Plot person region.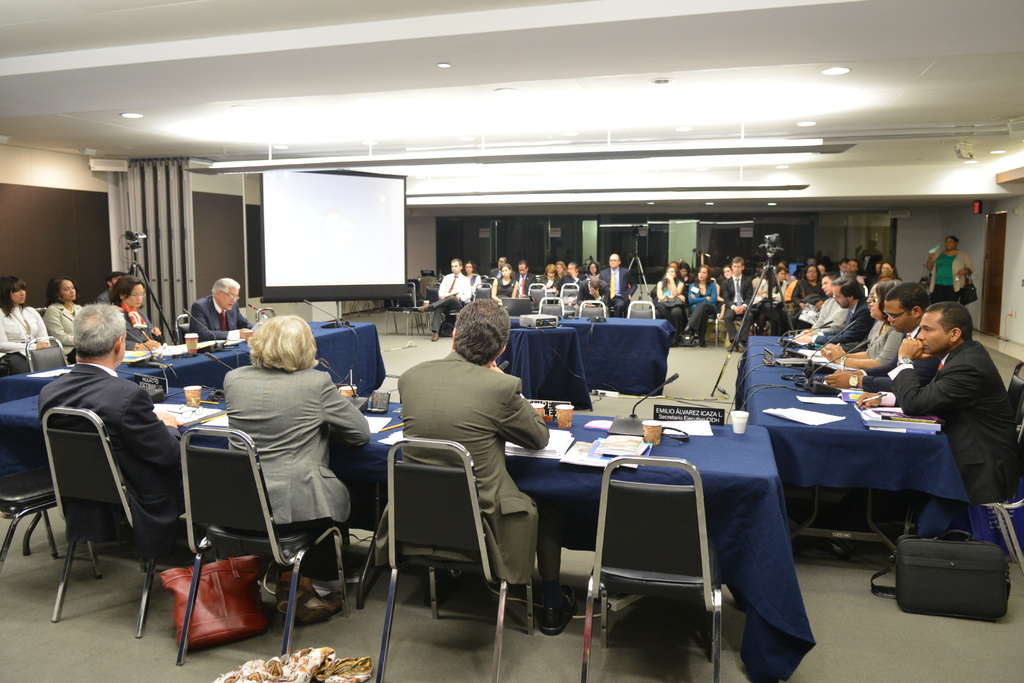
Plotted at region(49, 288, 171, 619).
